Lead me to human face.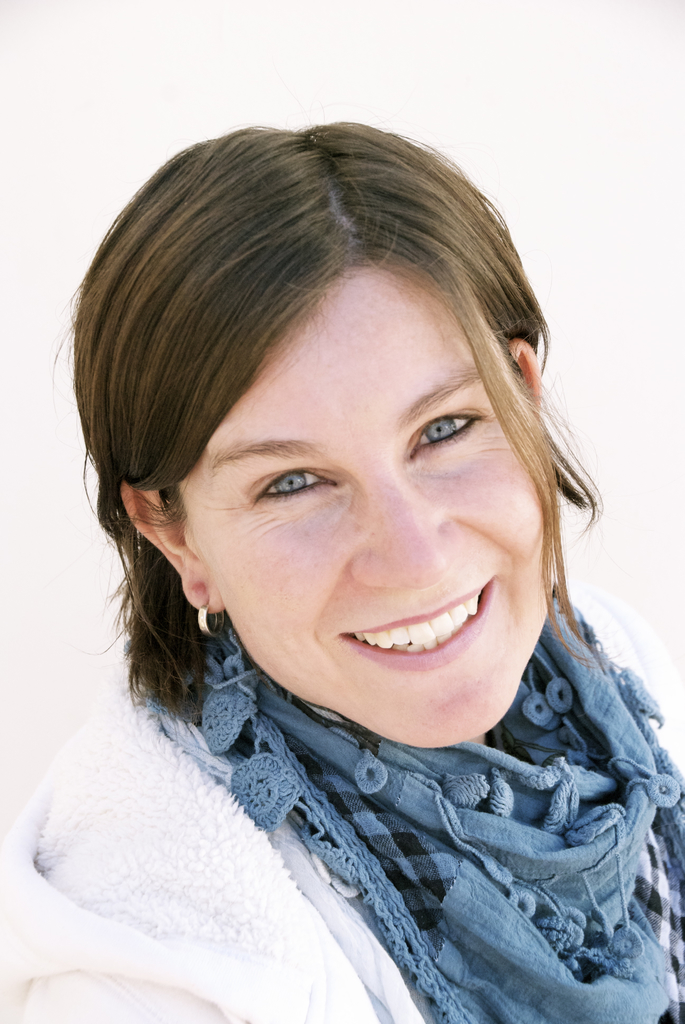
Lead to <box>177,269,553,748</box>.
